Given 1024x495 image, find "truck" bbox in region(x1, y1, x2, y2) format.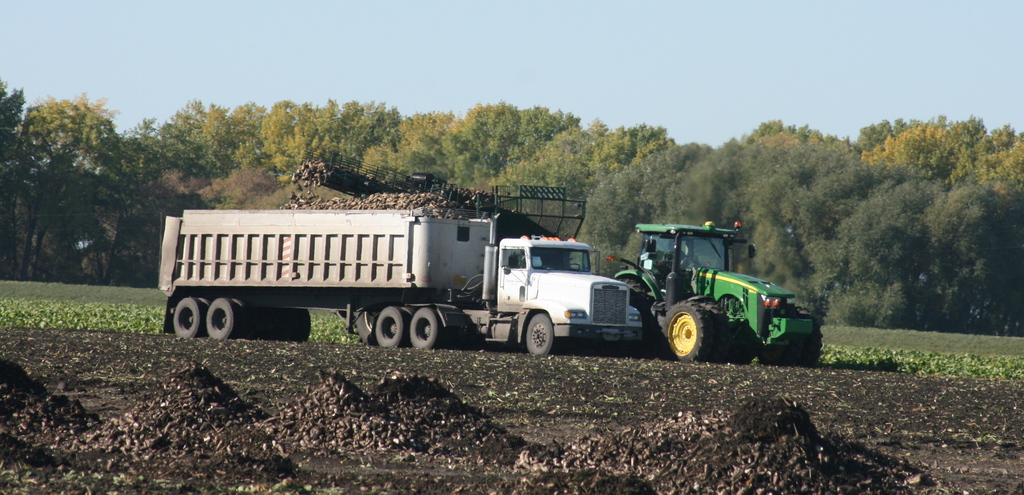
region(153, 197, 697, 356).
